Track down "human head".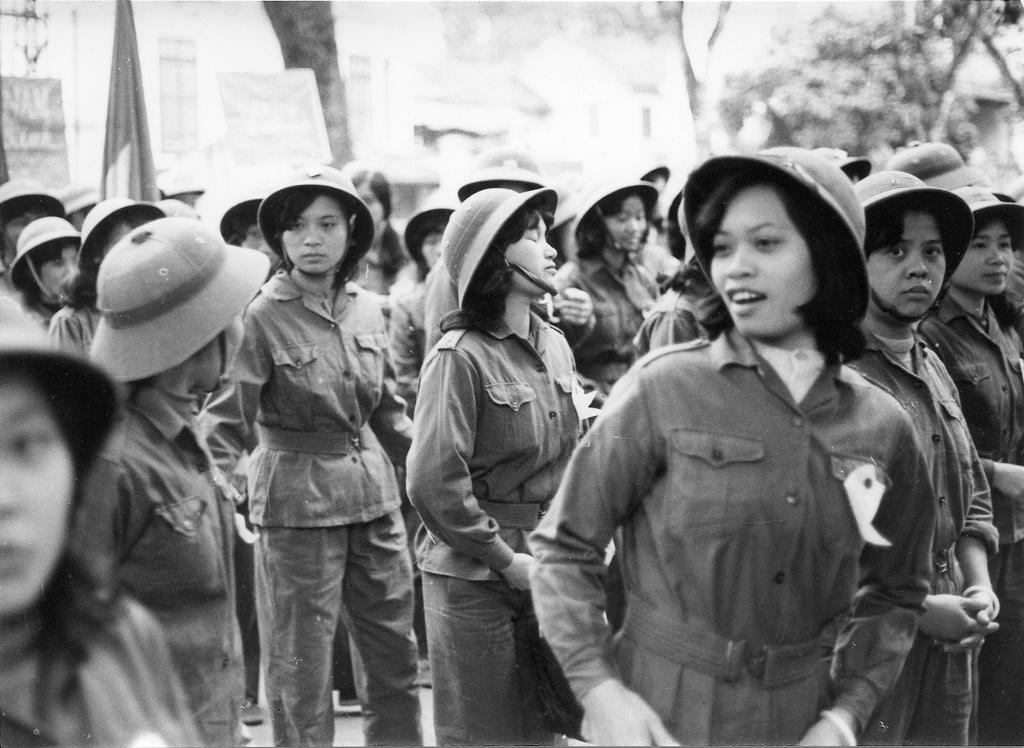
Tracked to {"left": 957, "top": 215, "right": 1014, "bottom": 295}.
